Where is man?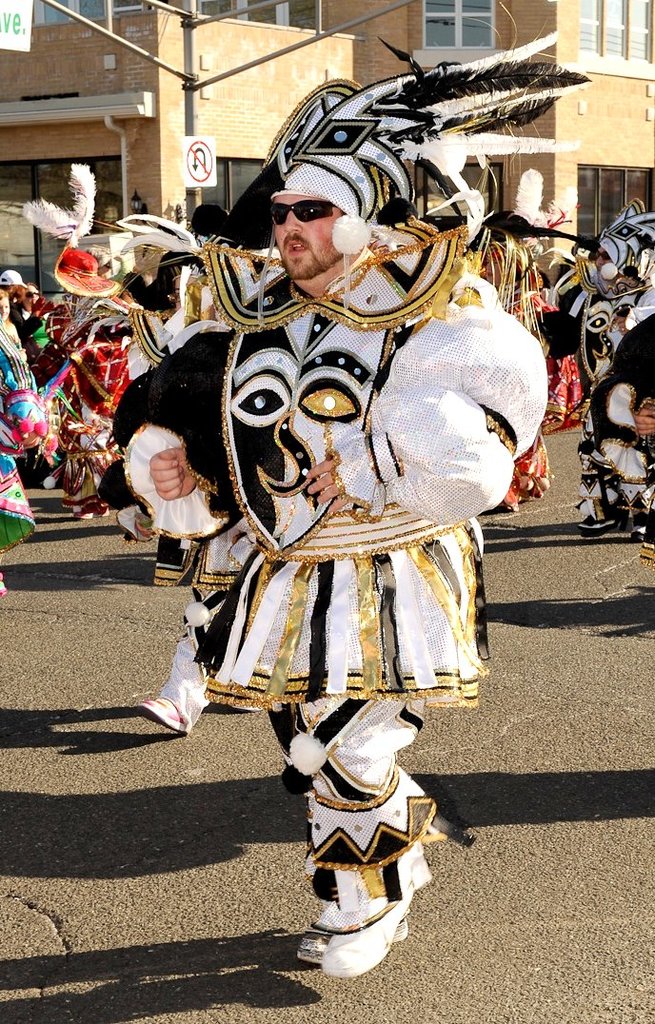
[x1=137, y1=148, x2=521, y2=867].
